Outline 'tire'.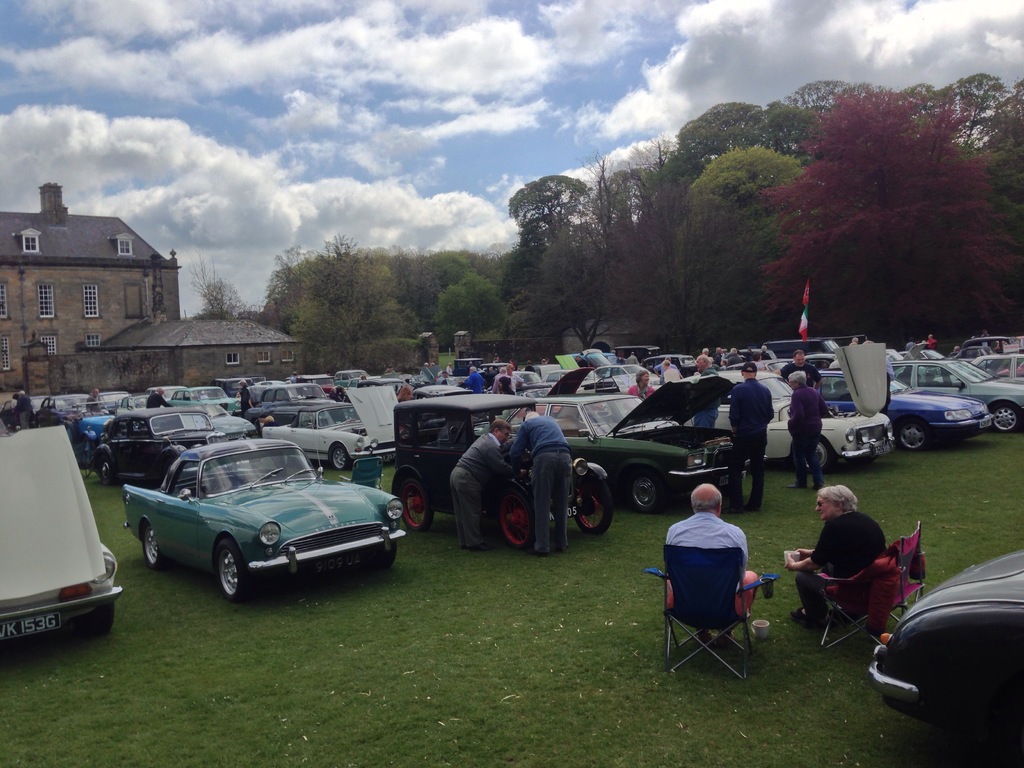
Outline: bbox=[213, 532, 255, 598].
